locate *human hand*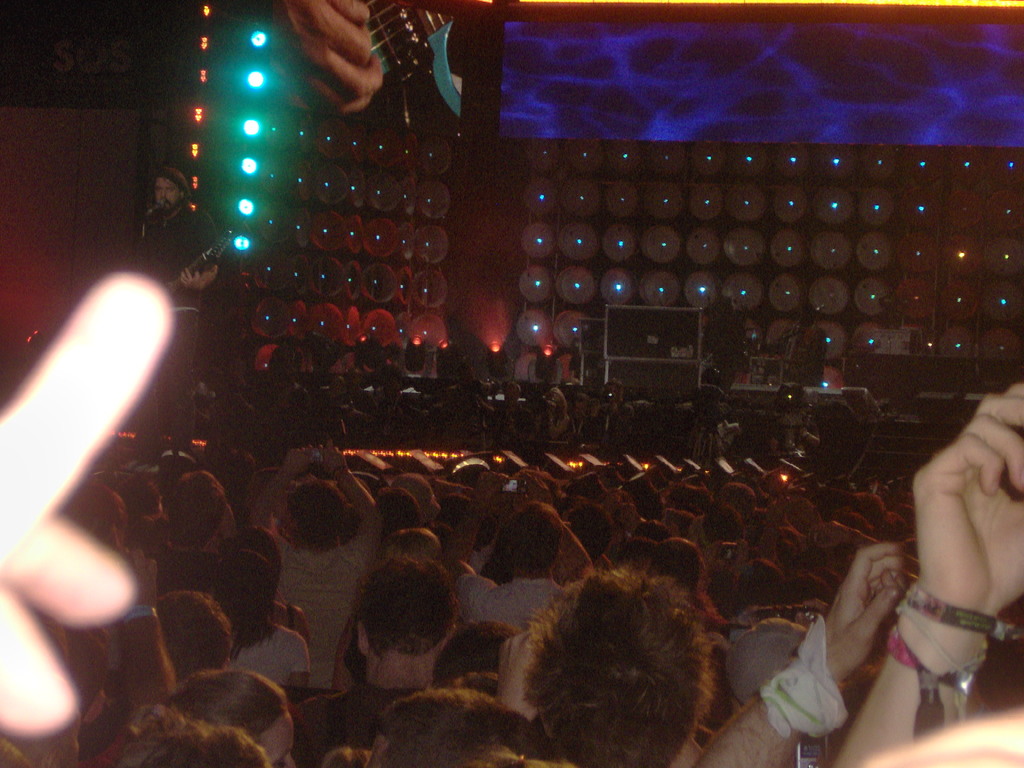
crop(515, 472, 556, 506)
